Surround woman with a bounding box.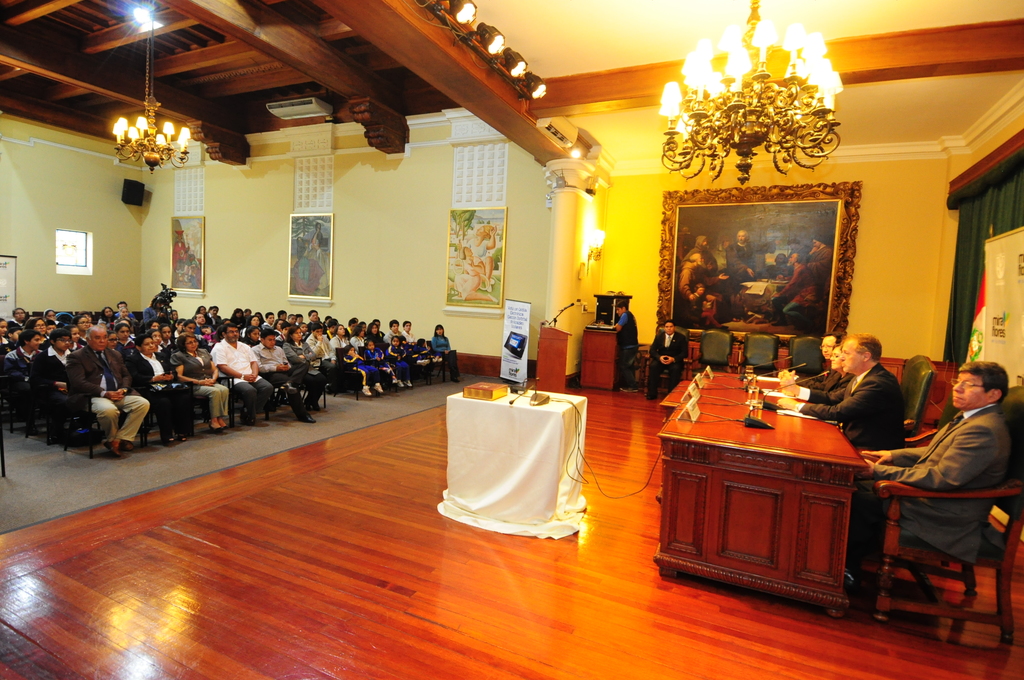
<box>22,317,45,344</box>.
